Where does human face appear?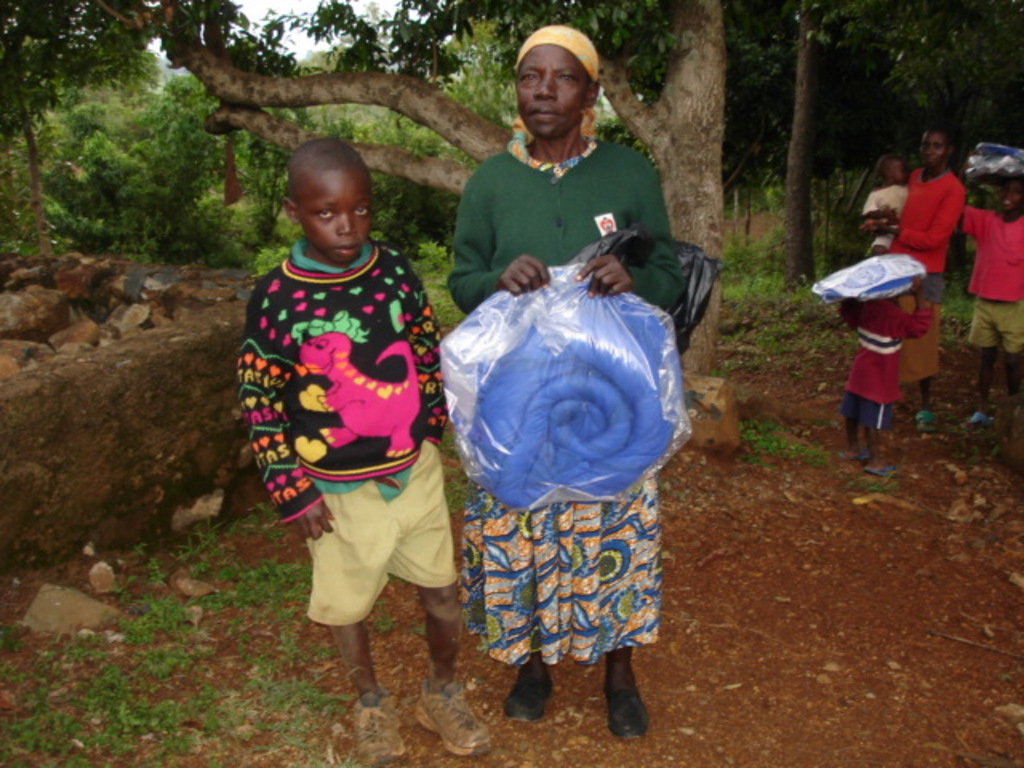
Appears at {"x1": 920, "y1": 131, "x2": 947, "y2": 168}.
